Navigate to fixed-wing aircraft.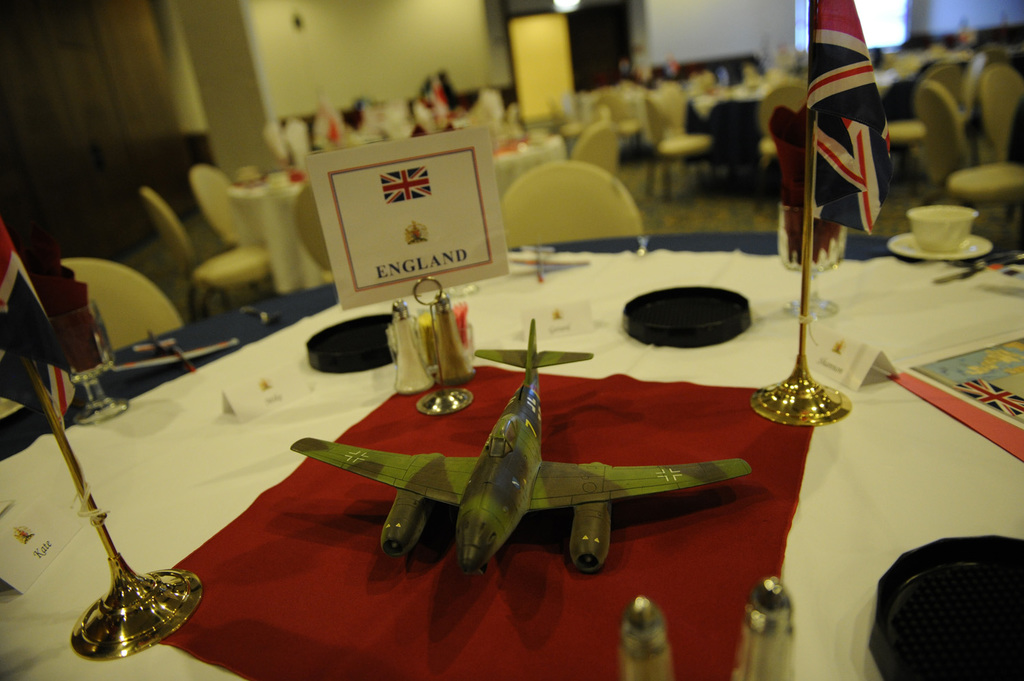
Navigation target: crop(291, 320, 756, 570).
